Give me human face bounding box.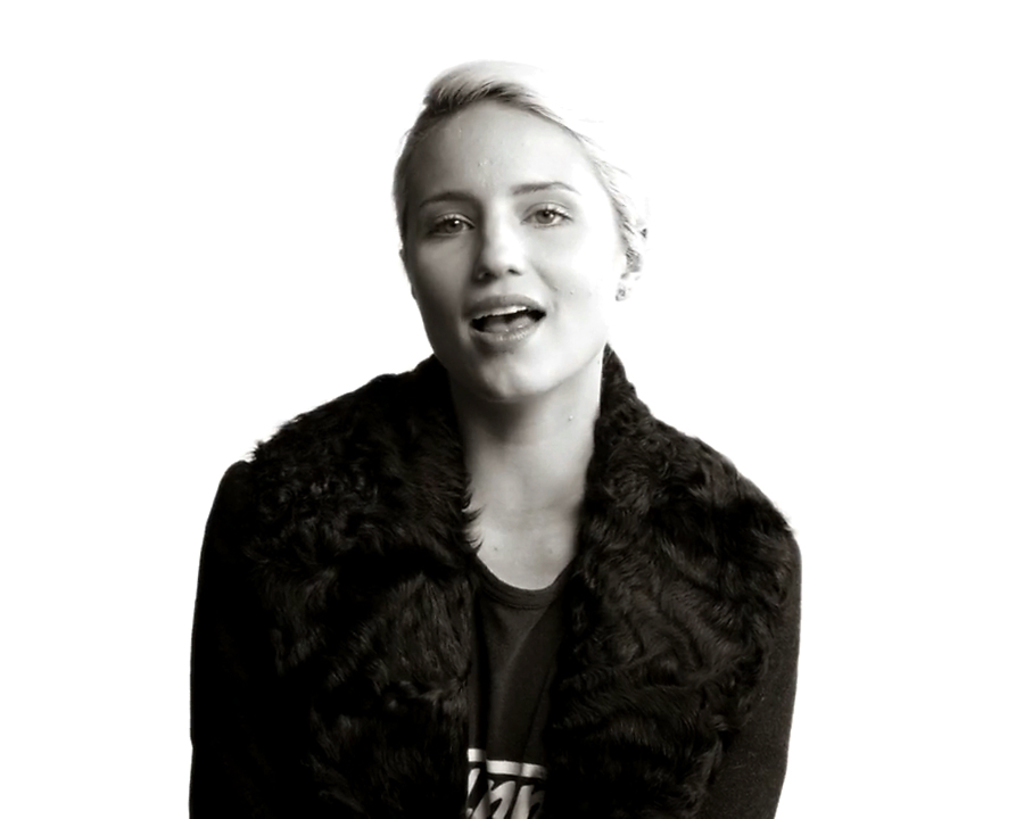
select_region(395, 97, 618, 403).
